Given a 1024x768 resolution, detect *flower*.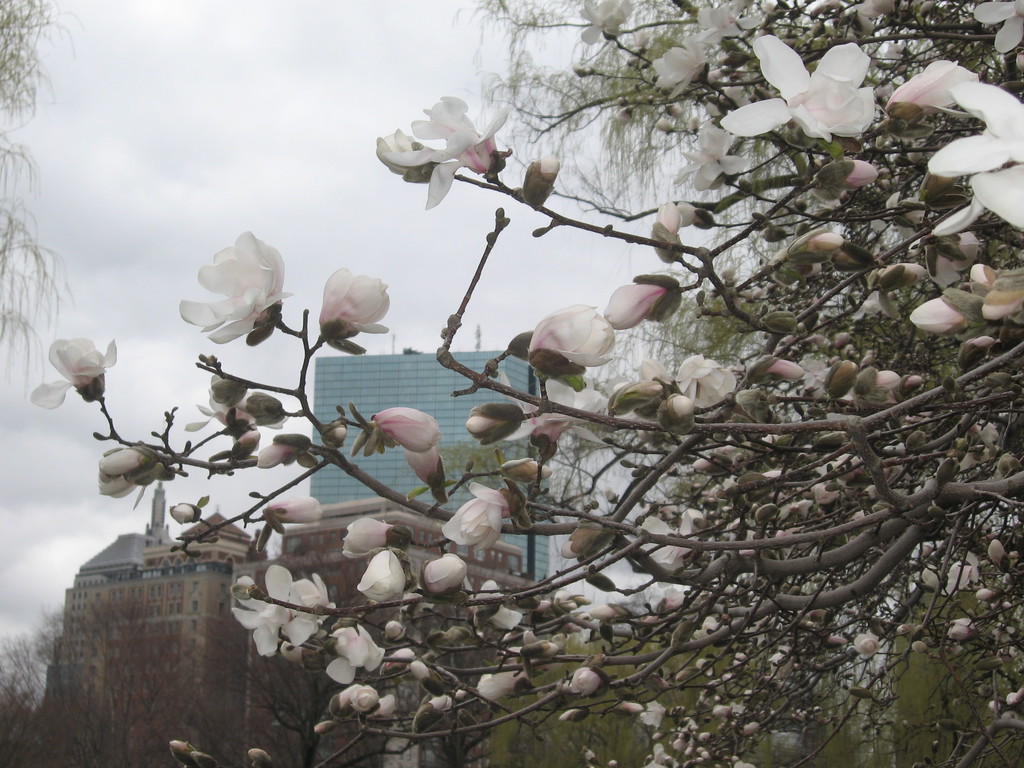
170:500:196:521.
